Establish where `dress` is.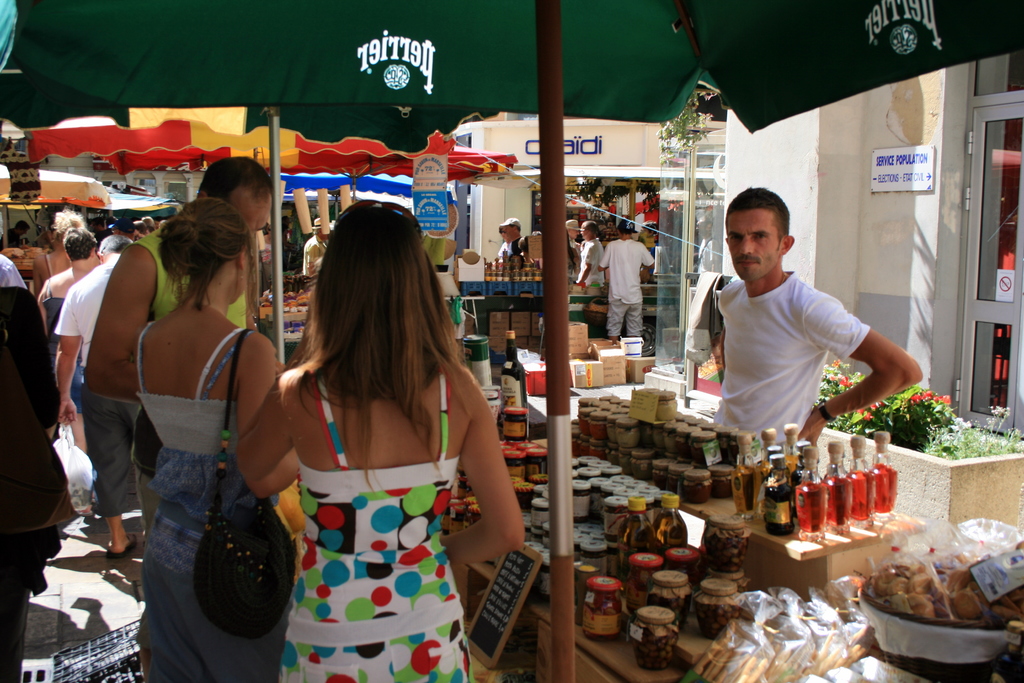
Established at [left=278, top=368, right=475, bottom=682].
